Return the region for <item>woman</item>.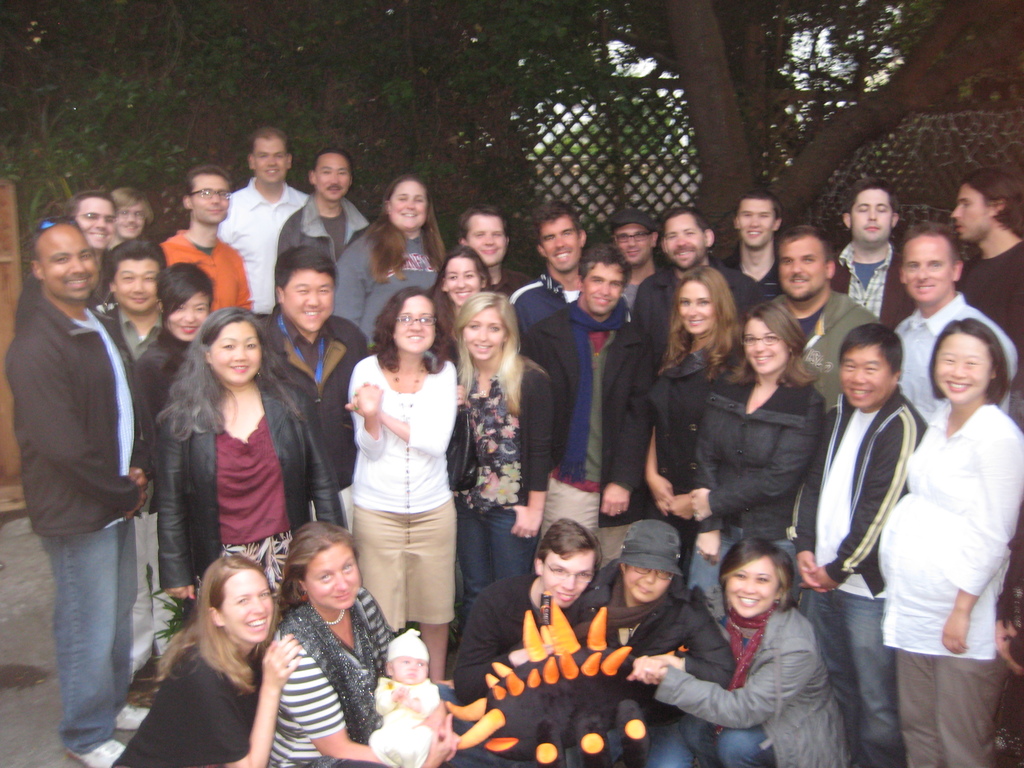
(129, 263, 218, 506).
